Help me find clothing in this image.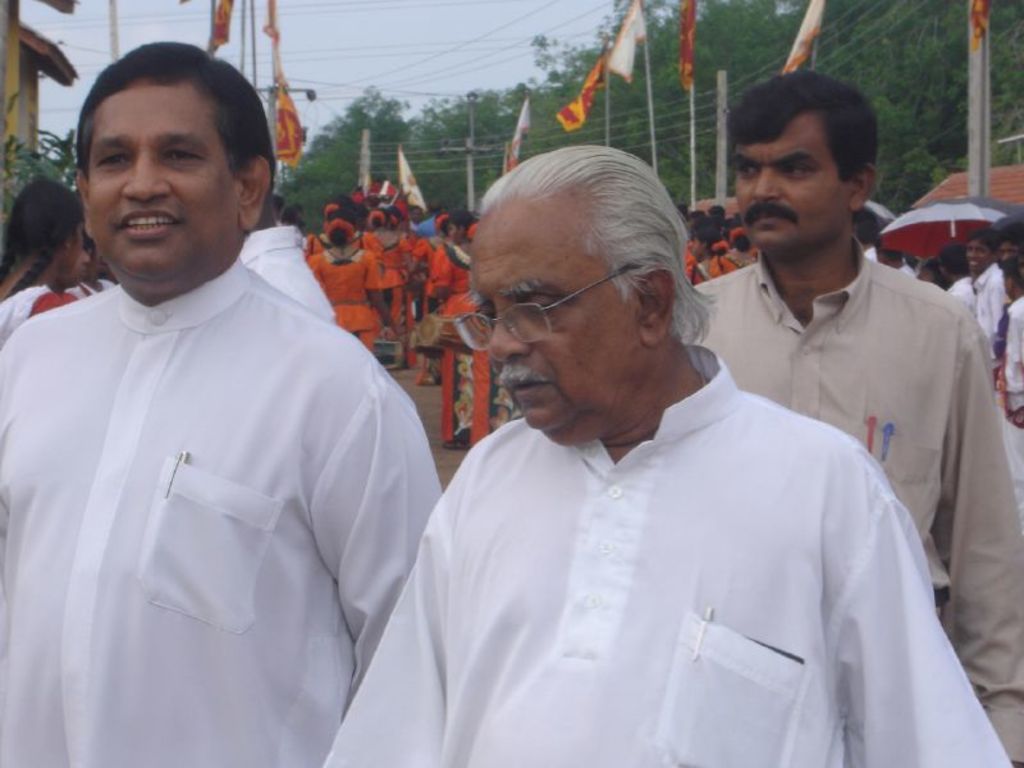
Found it: bbox(992, 301, 1023, 422).
